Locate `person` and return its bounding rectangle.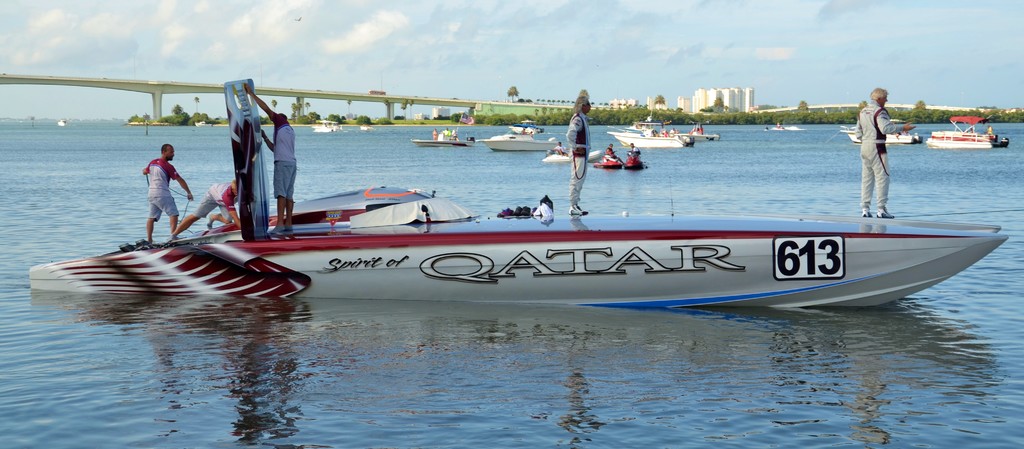
[553,143,567,156].
